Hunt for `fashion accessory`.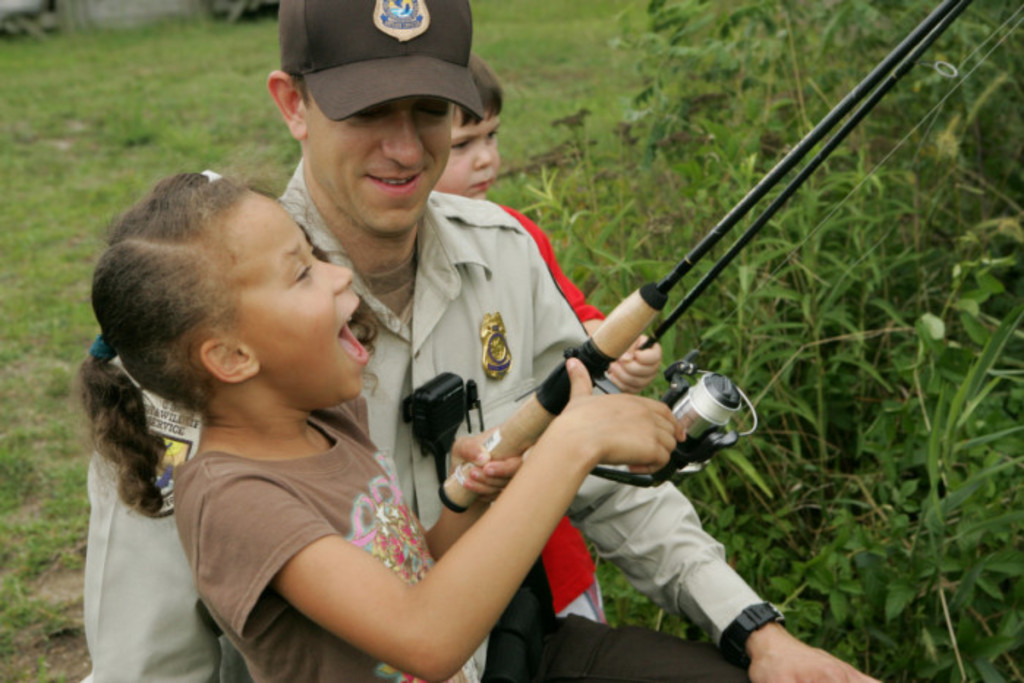
Hunted down at {"left": 715, "top": 597, "right": 785, "bottom": 671}.
